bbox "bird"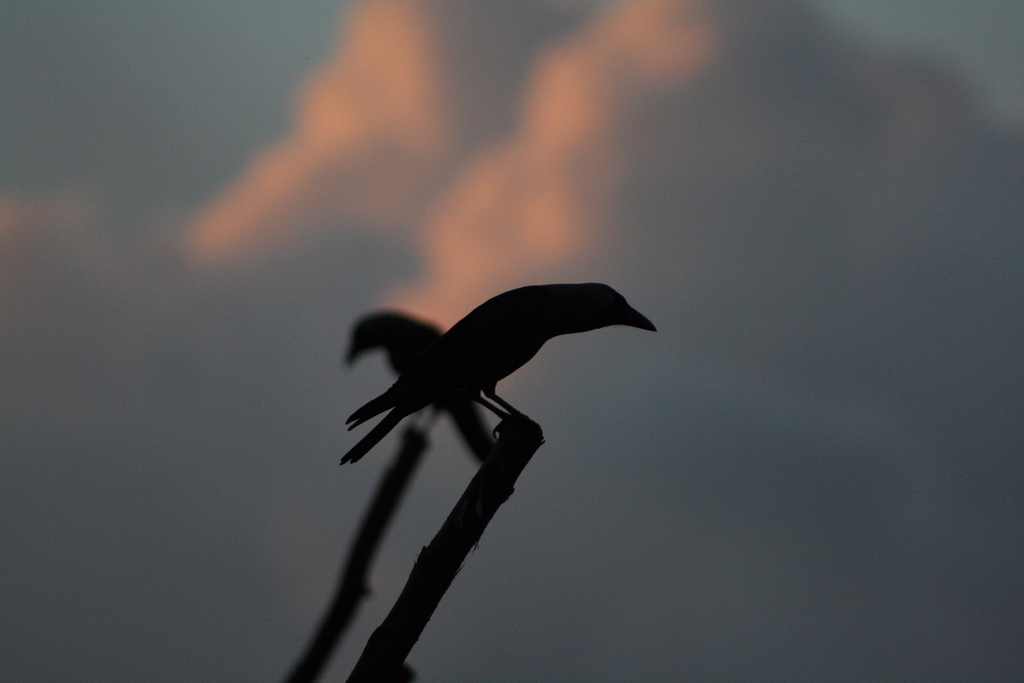
344,306,496,462
